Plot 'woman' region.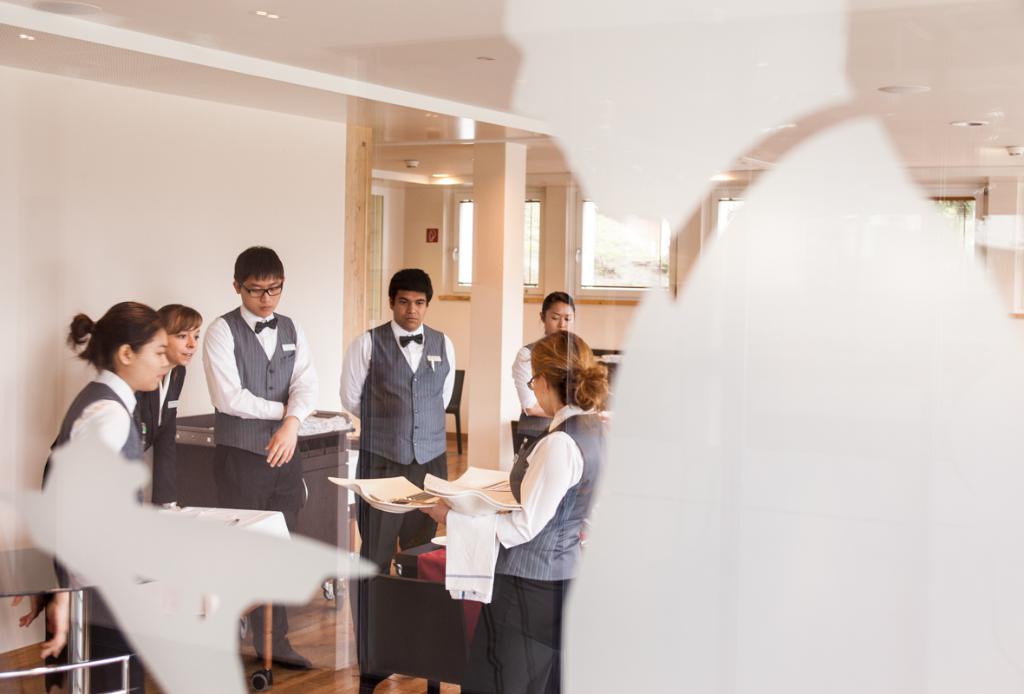
Plotted at 34,281,228,625.
